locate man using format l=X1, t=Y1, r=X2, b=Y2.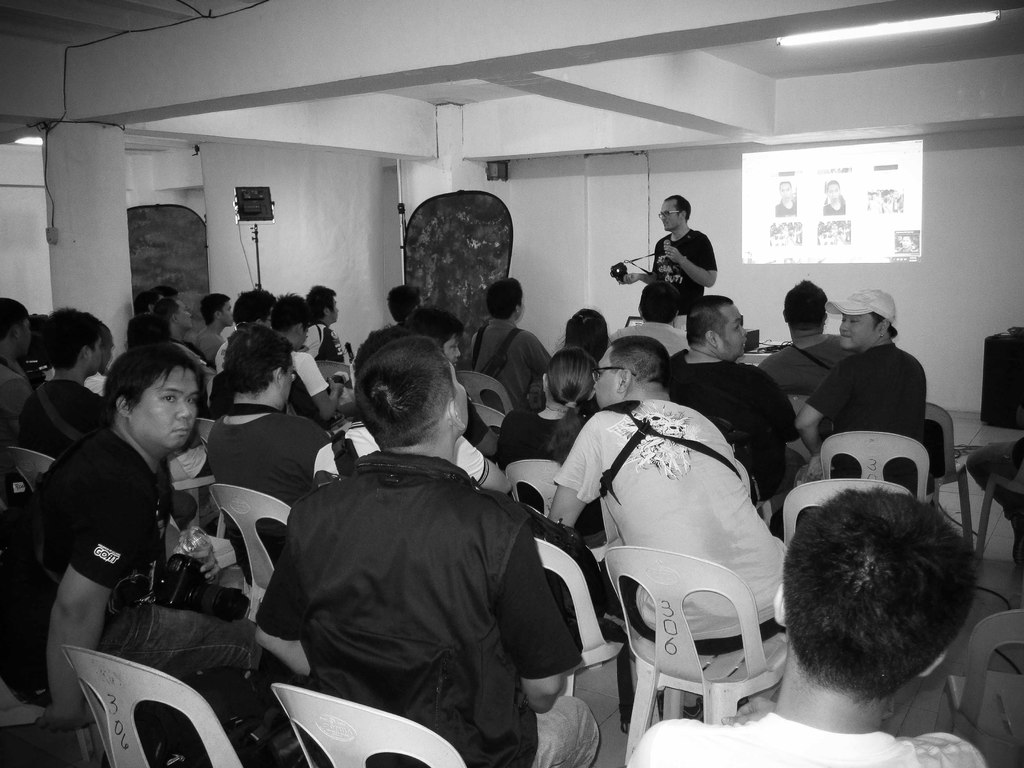
l=2, t=338, r=271, b=767.
